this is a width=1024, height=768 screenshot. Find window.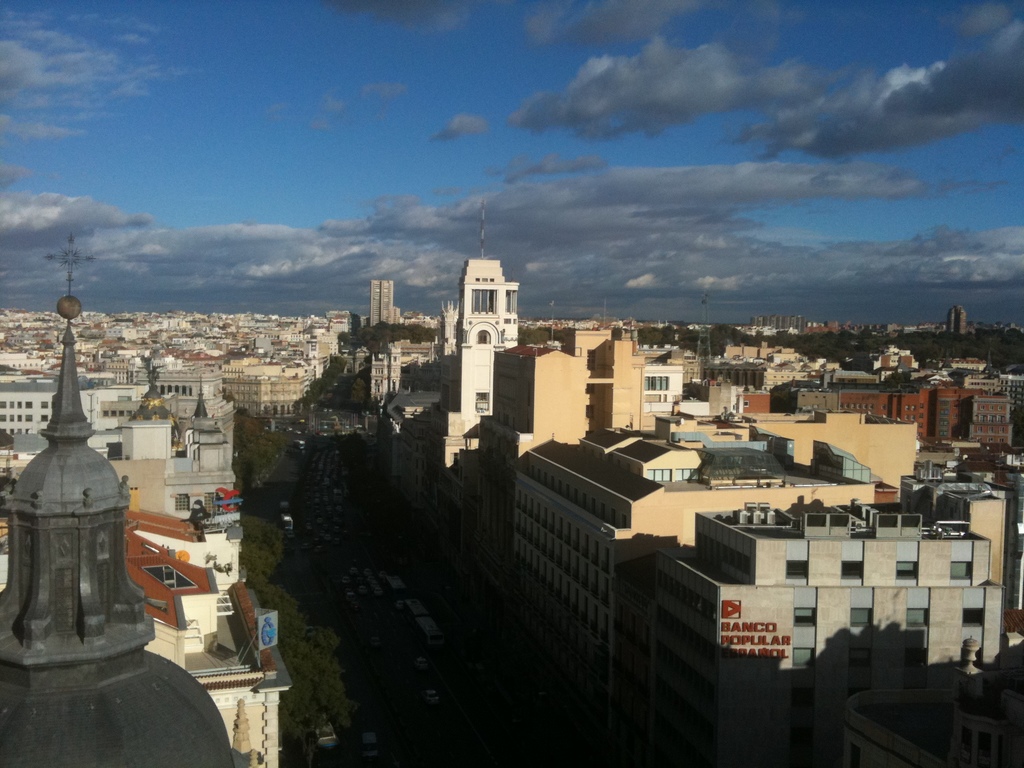
Bounding box: x1=892, y1=558, x2=919, y2=583.
